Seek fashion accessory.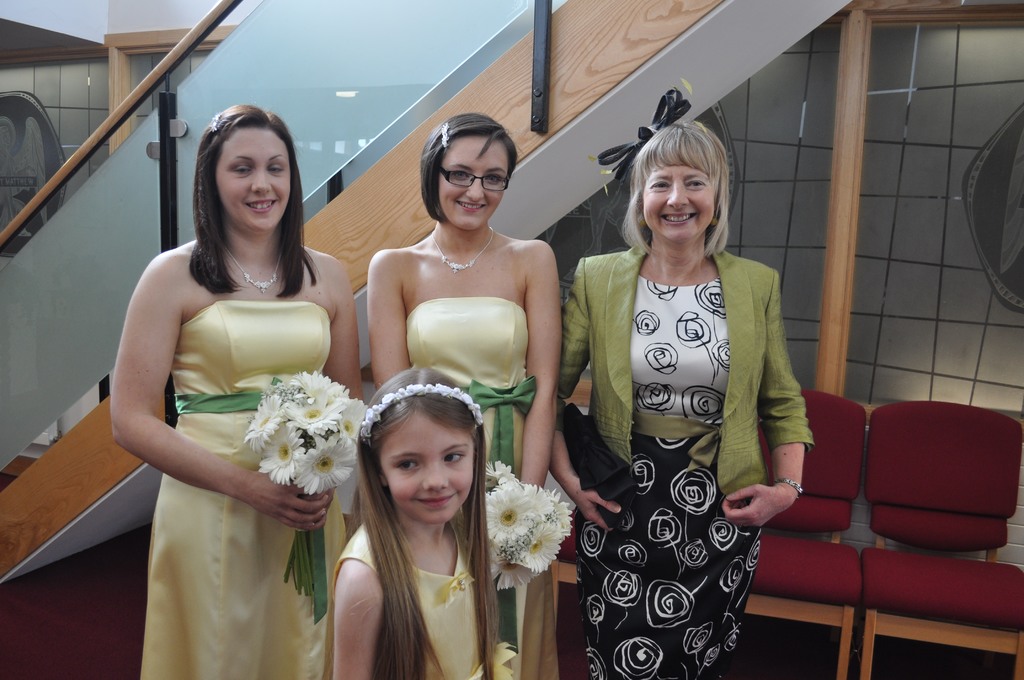
220/240/286/294.
